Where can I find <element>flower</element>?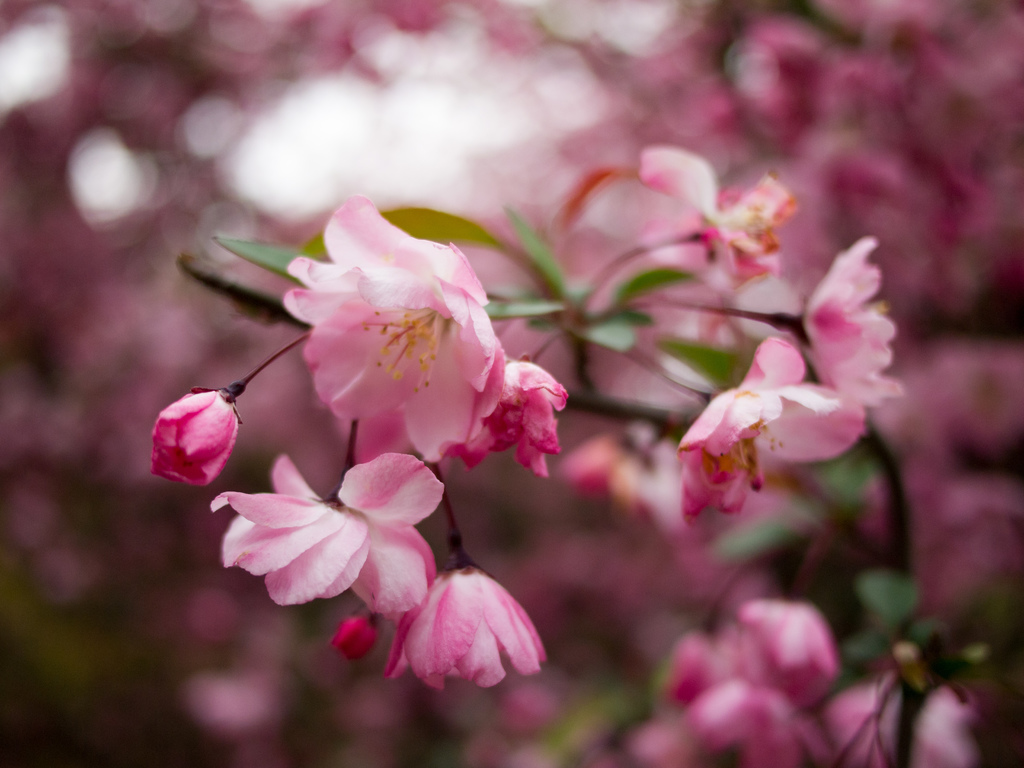
You can find it at crop(152, 389, 237, 491).
